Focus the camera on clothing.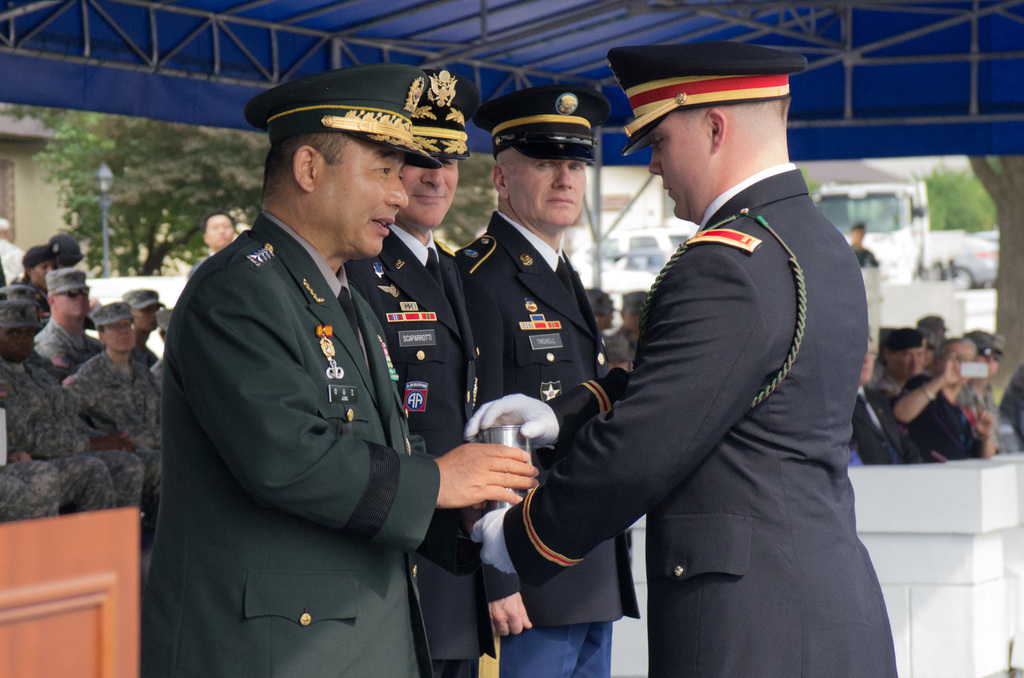
Focus region: pyautogui.locateOnScreen(856, 376, 925, 471).
